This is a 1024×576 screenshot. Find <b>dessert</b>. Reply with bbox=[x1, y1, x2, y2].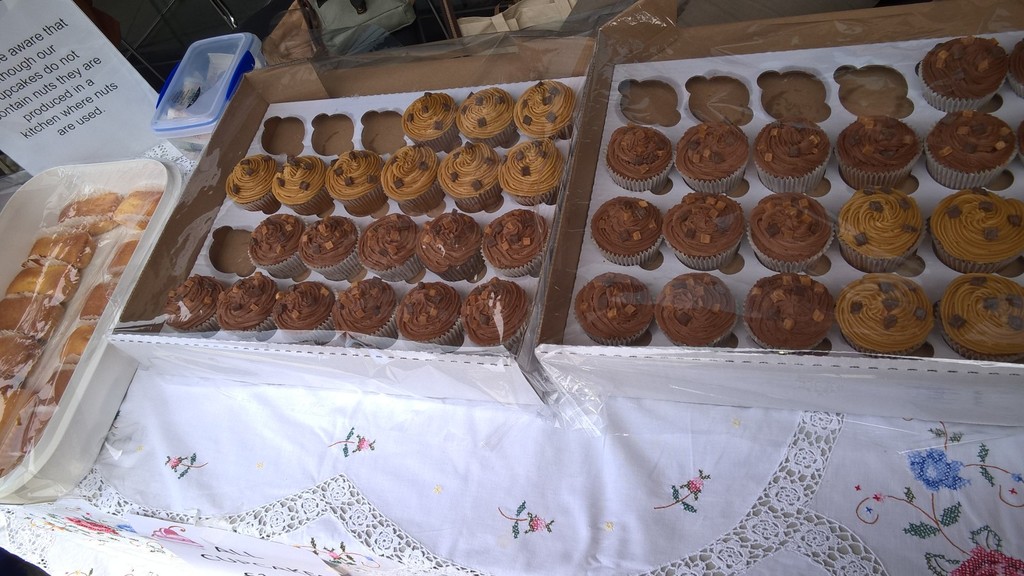
bbox=[385, 153, 453, 212].
